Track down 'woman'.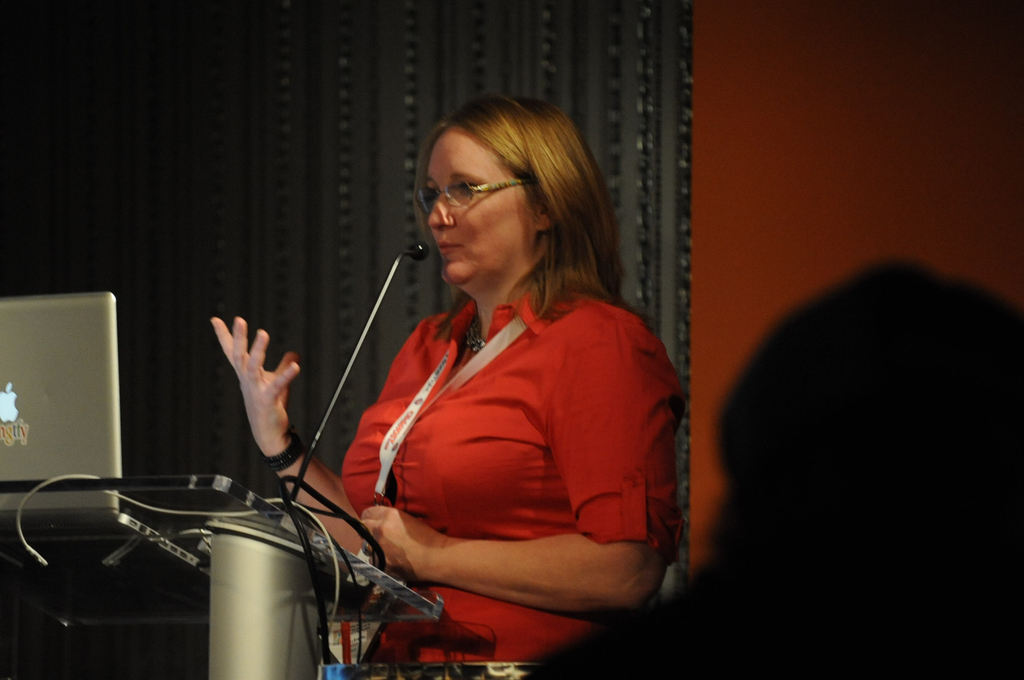
Tracked to locate(211, 92, 684, 679).
